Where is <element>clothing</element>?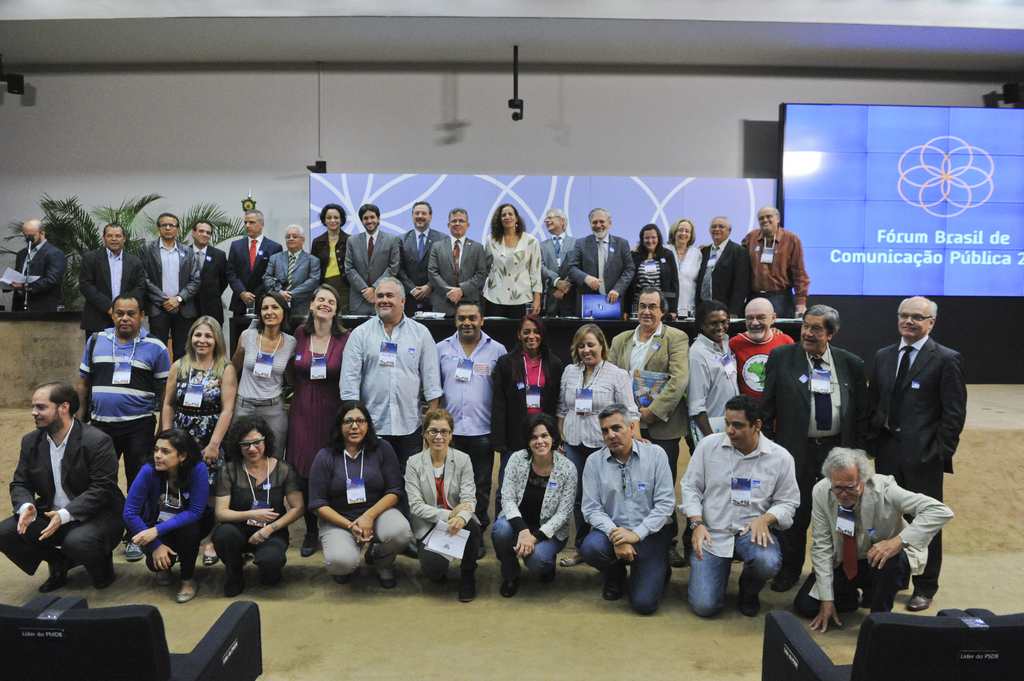
797/475/959/613.
